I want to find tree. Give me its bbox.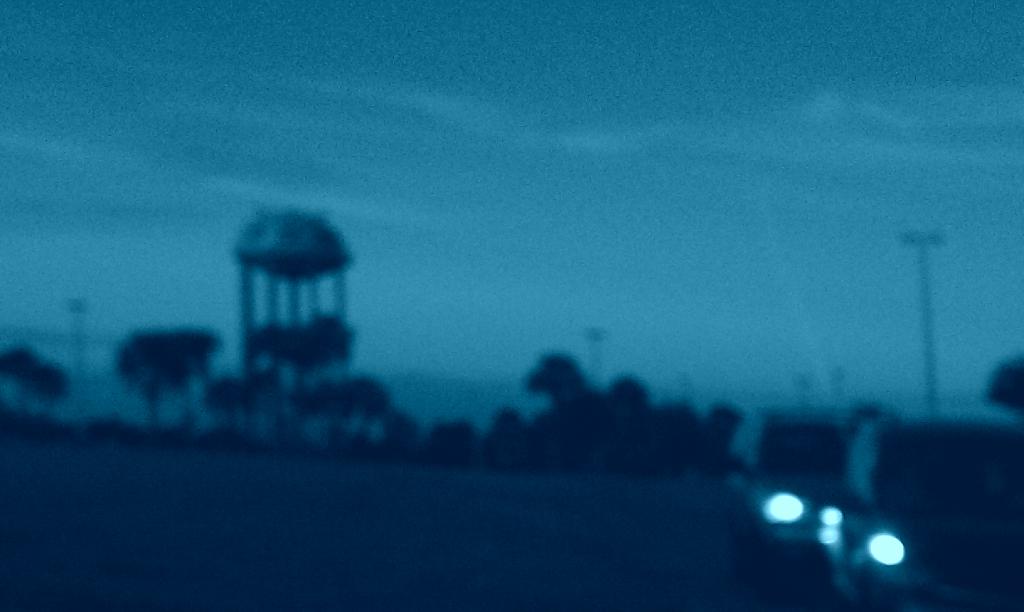
x1=399, y1=423, x2=430, y2=464.
